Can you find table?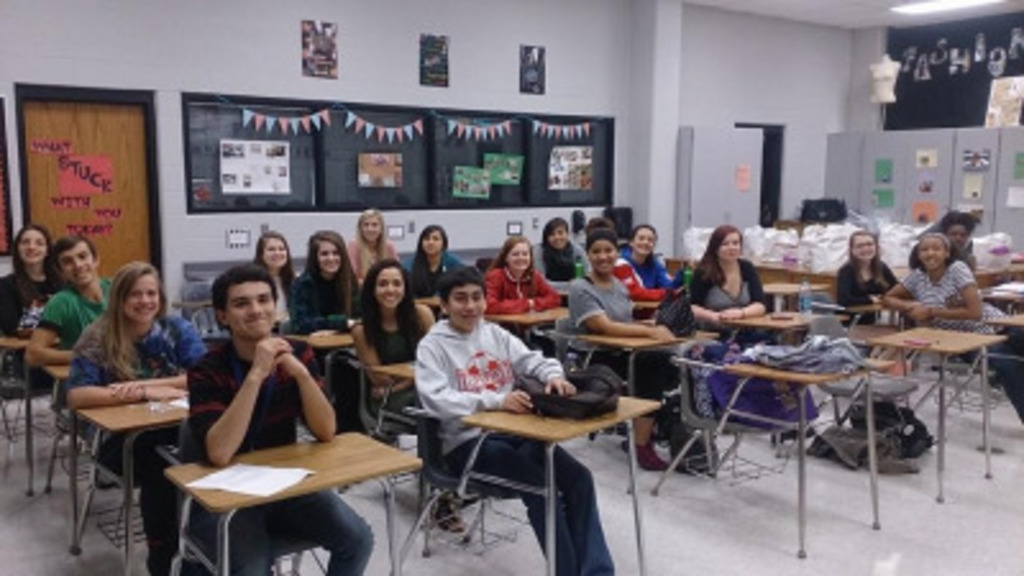
Yes, bounding box: <region>305, 340, 351, 374</region>.
